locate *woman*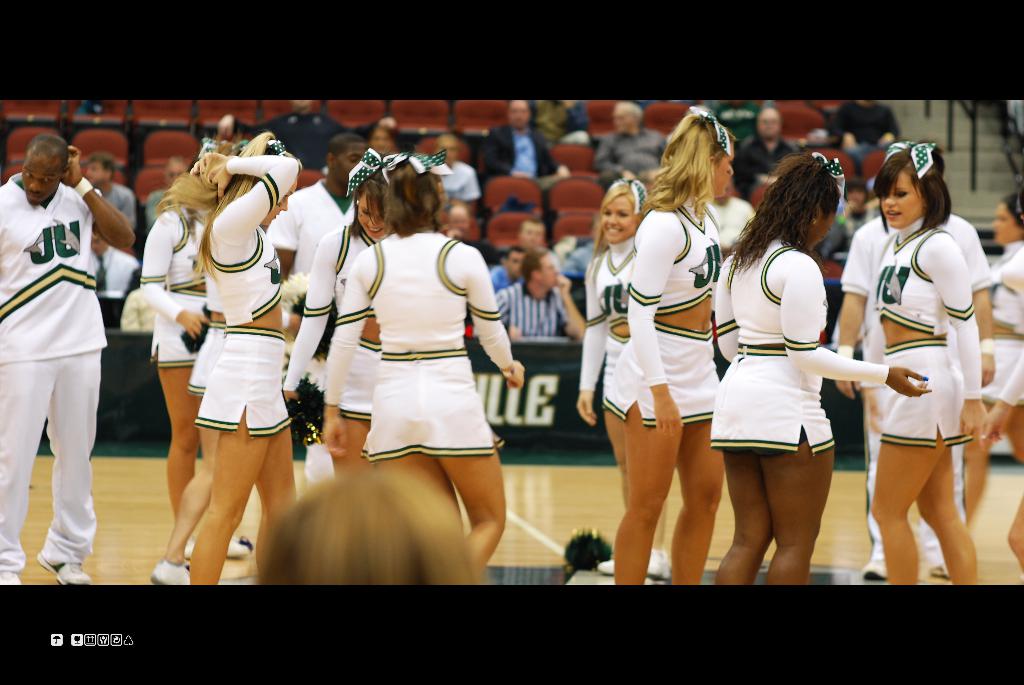
{"x1": 604, "y1": 114, "x2": 739, "y2": 588}
